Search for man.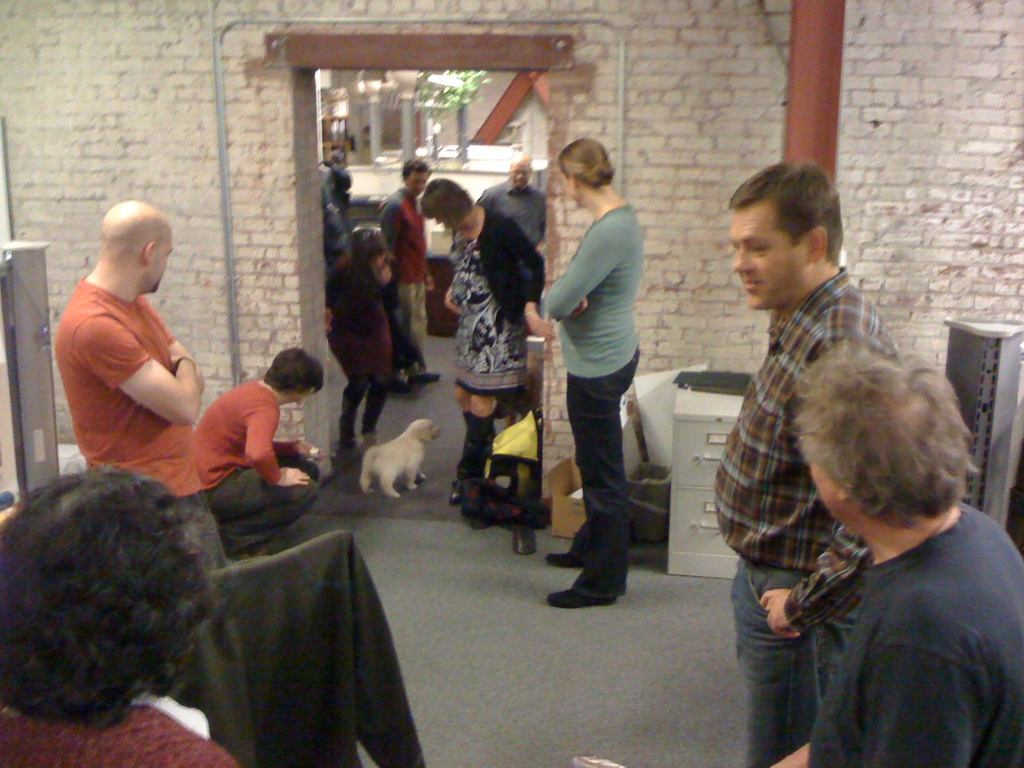
Found at box(49, 201, 241, 714).
